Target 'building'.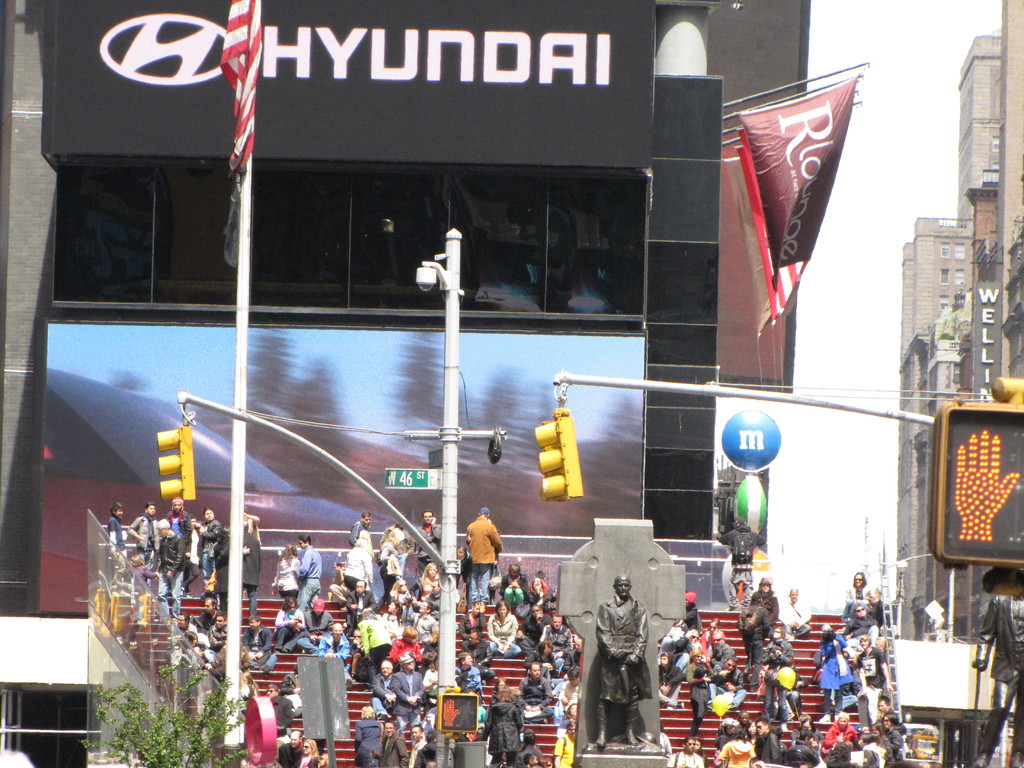
Target region: select_region(0, 0, 808, 767).
